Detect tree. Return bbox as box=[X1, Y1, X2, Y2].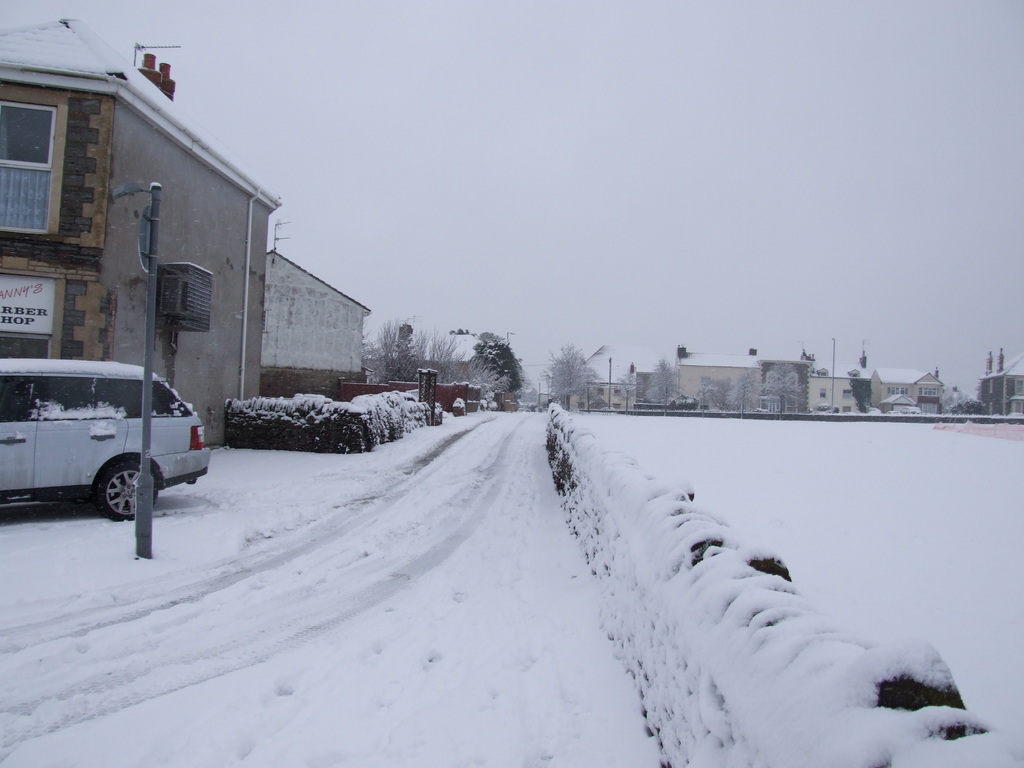
box=[375, 319, 451, 388].
